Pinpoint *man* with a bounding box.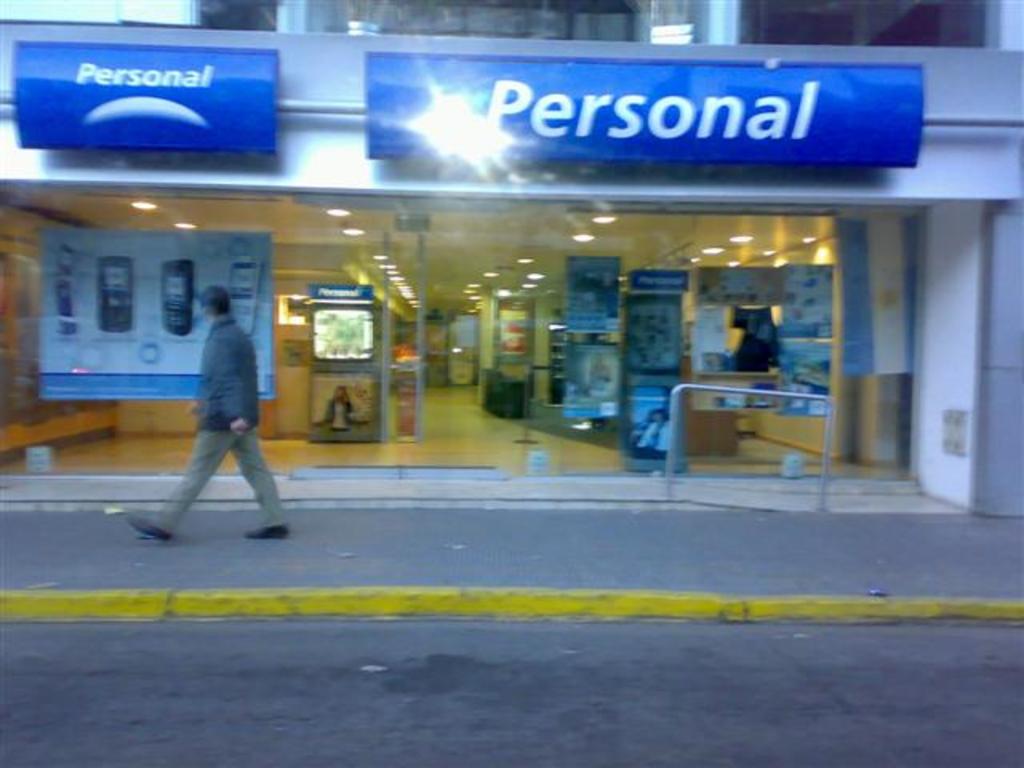
crop(131, 285, 288, 542).
